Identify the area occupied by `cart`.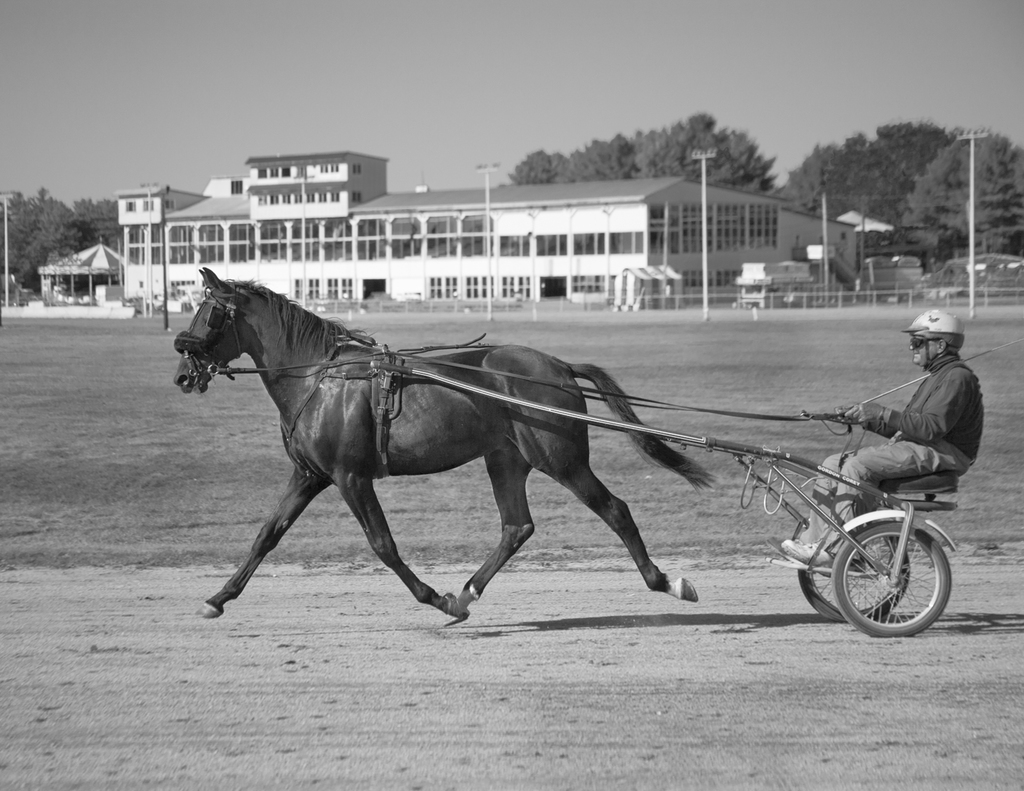
Area: rect(346, 350, 961, 637).
